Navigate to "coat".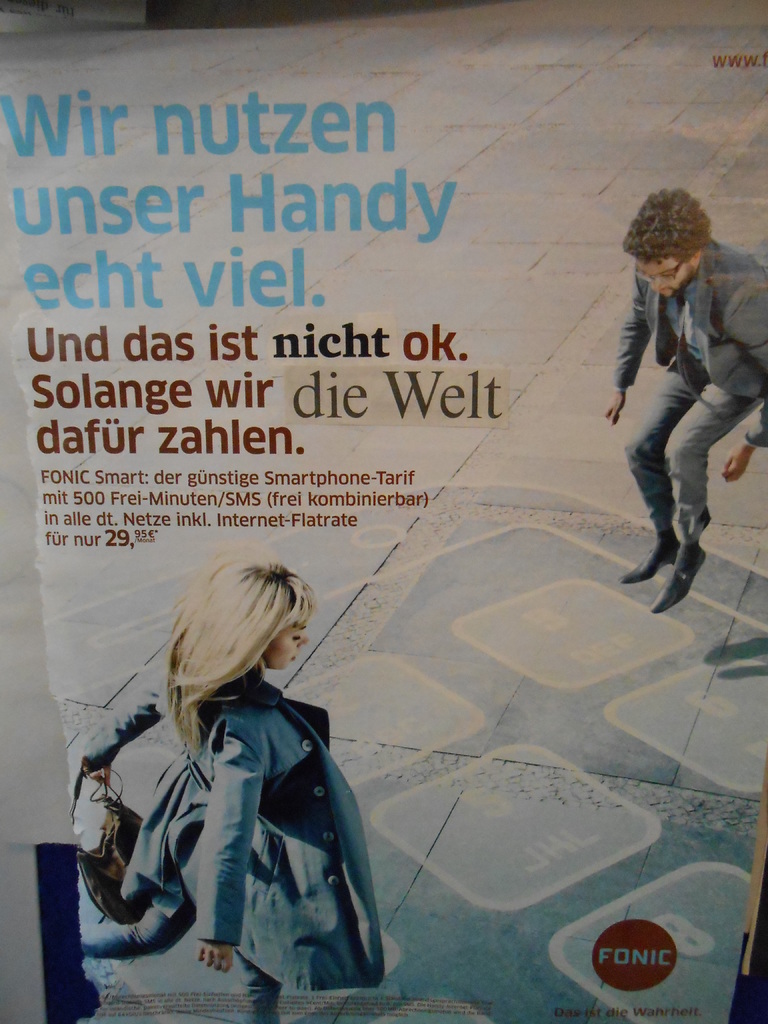
Navigation target: select_region(70, 659, 399, 1000).
